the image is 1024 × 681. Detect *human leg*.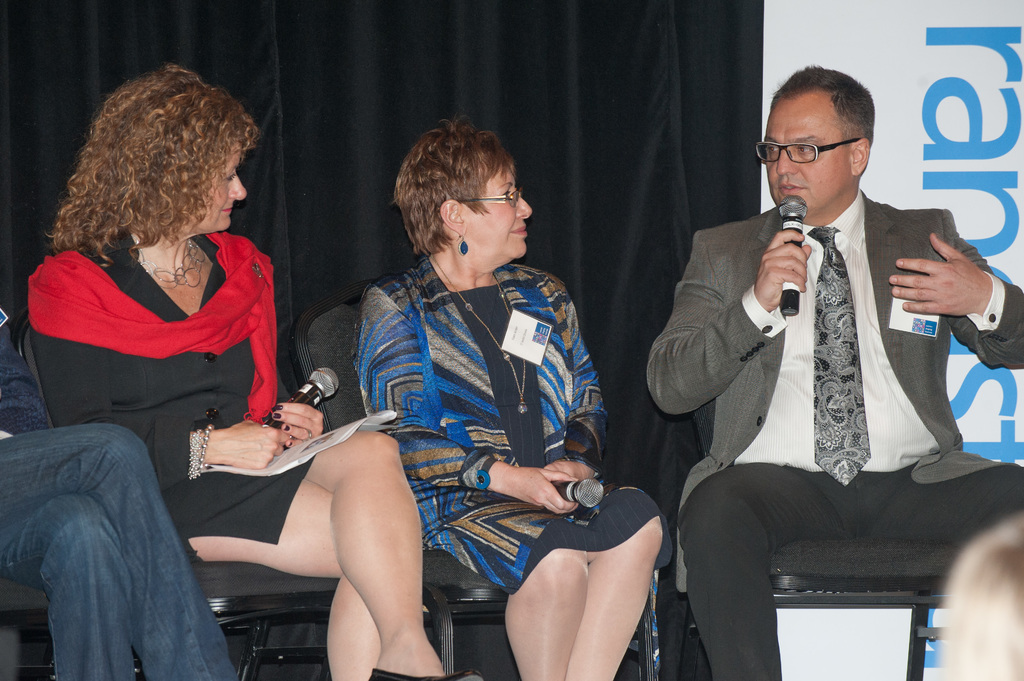
Detection: (571, 483, 667, 680).
